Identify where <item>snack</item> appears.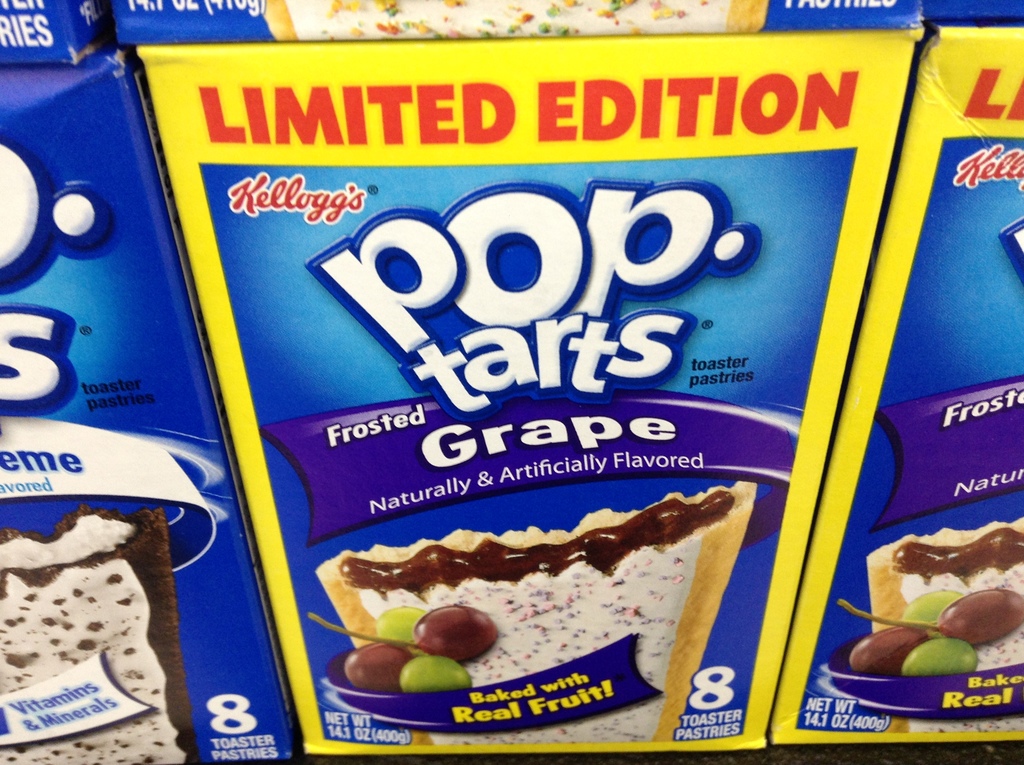
Appears at [left=314, top=484, right=757, bottom=749].
